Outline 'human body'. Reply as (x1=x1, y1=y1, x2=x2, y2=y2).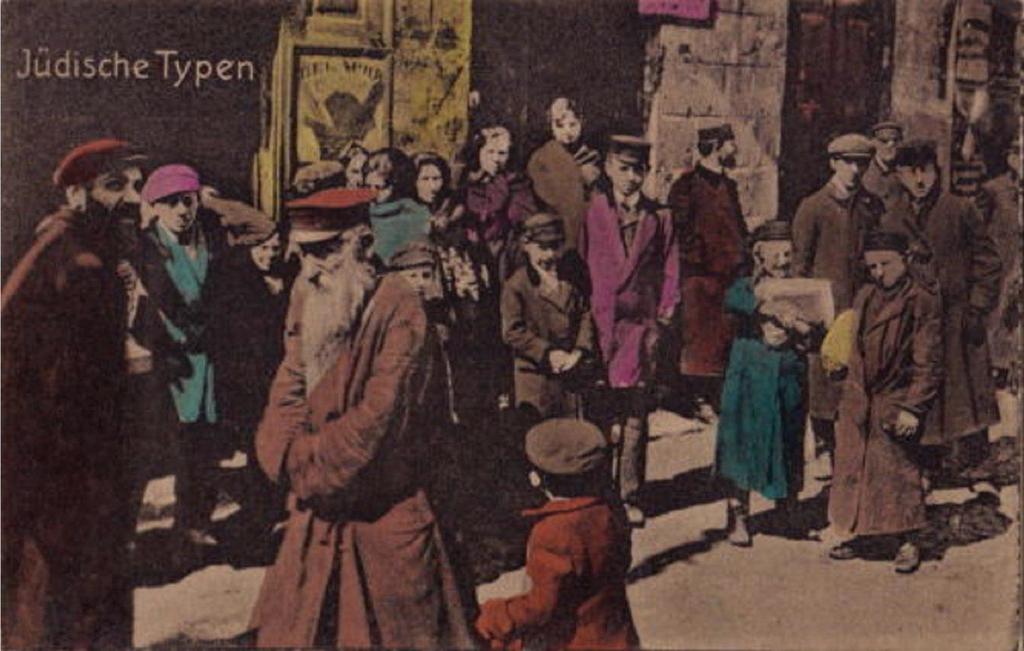
(x1=474, y1=484, x2=636, y2=650).
